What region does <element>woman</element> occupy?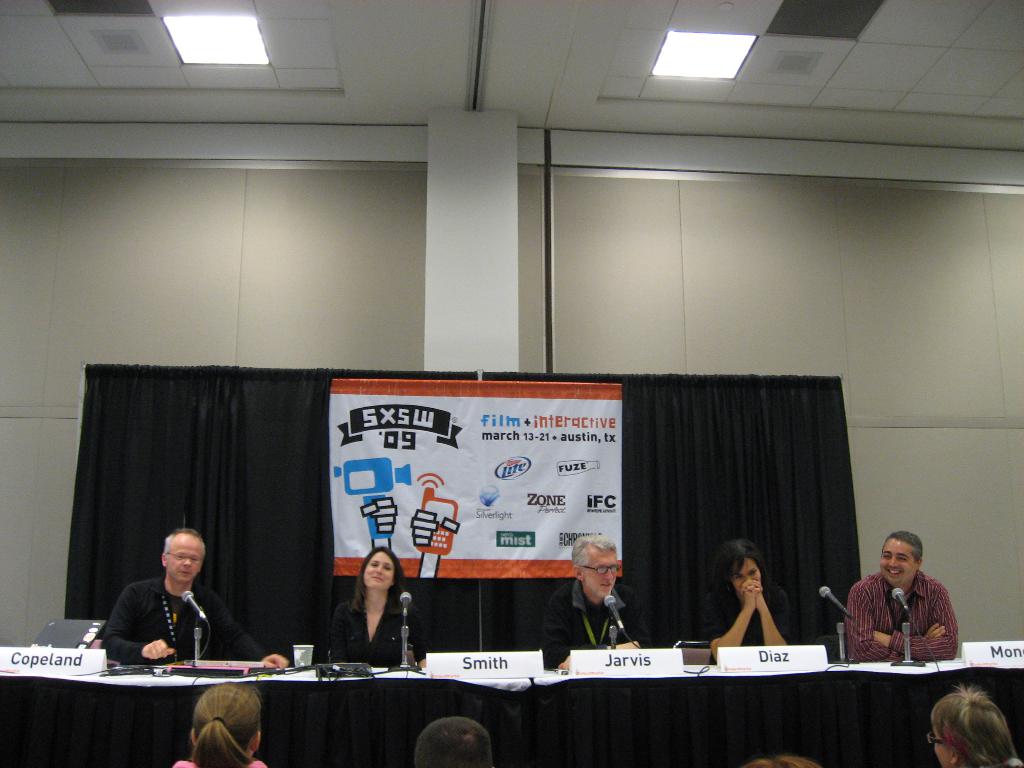
<region>928, 683, 1021, 767</region>.
